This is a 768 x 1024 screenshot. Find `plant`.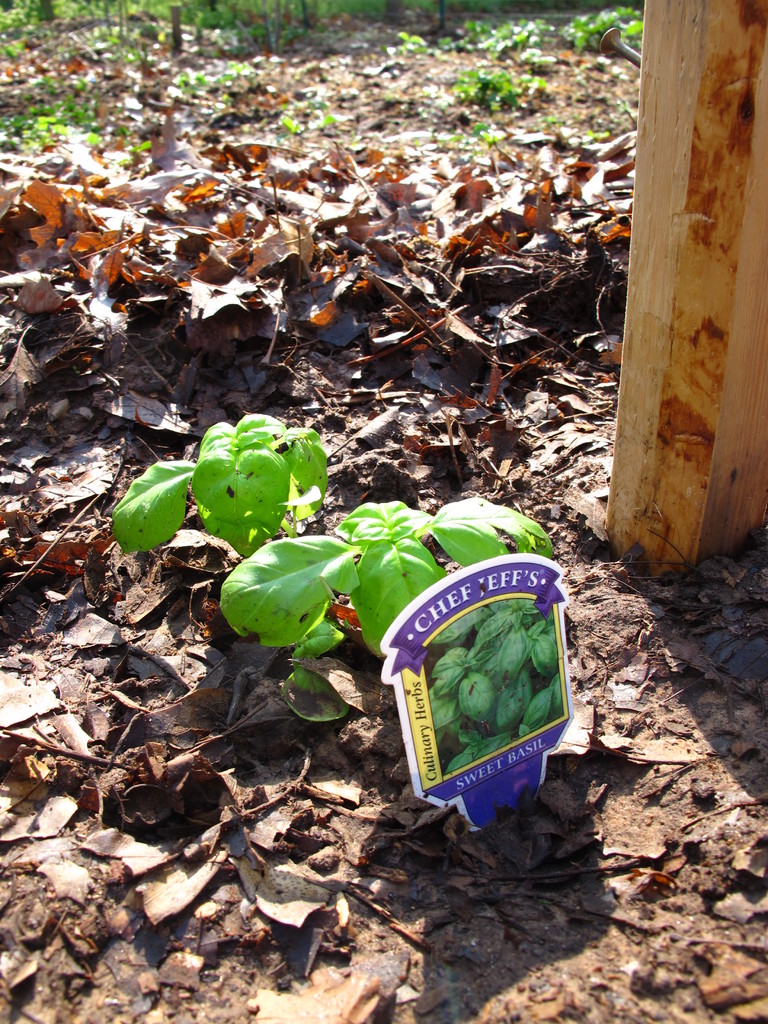
Bounding box: <bbox>136, 134, 148, 152</bbox>.
